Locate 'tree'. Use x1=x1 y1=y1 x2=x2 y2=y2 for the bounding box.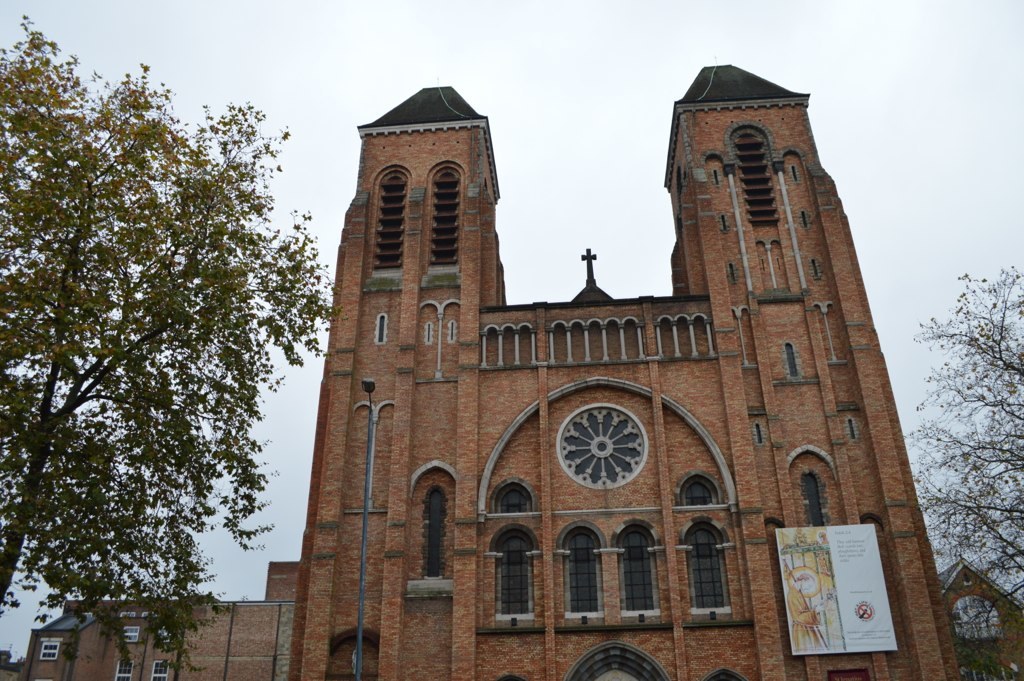
x1=0 y1=12 x2=340 y2=680.
